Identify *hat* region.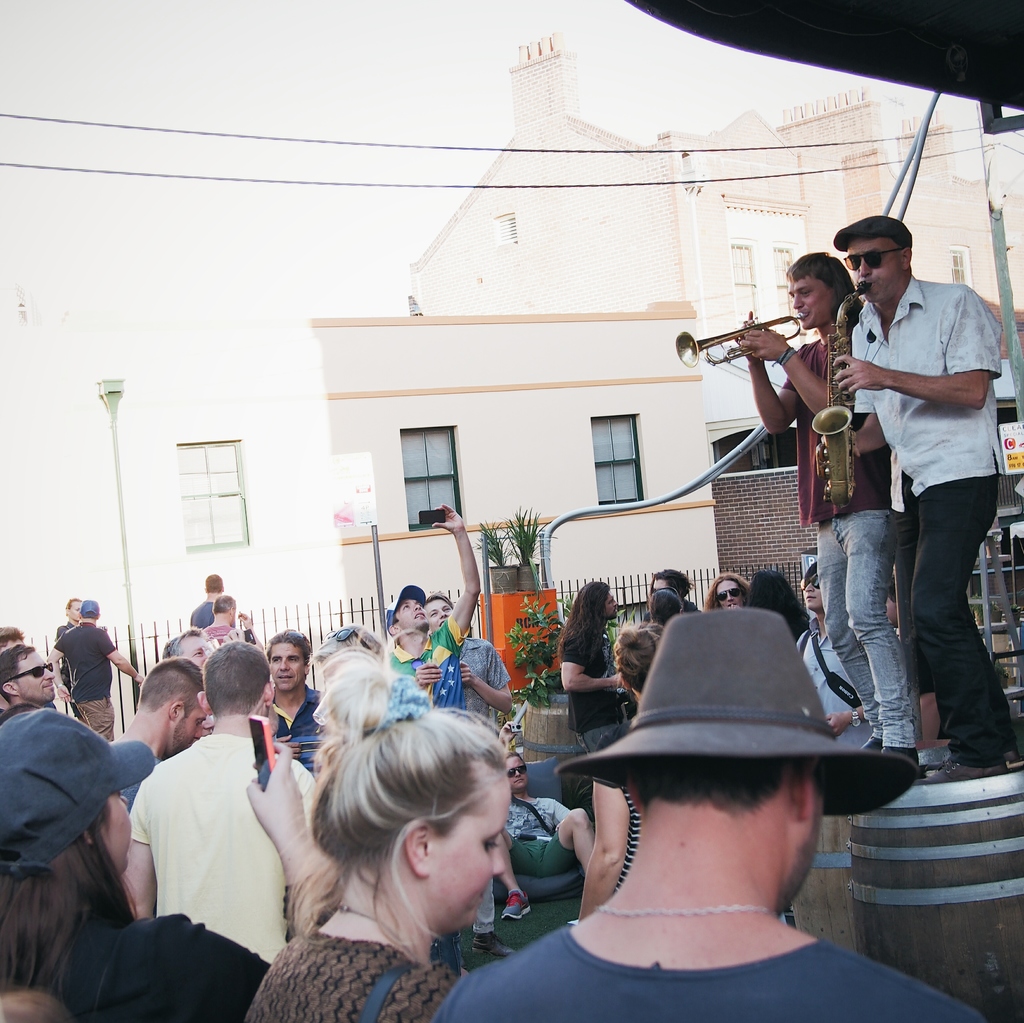
Region: [550,606,921,821].
